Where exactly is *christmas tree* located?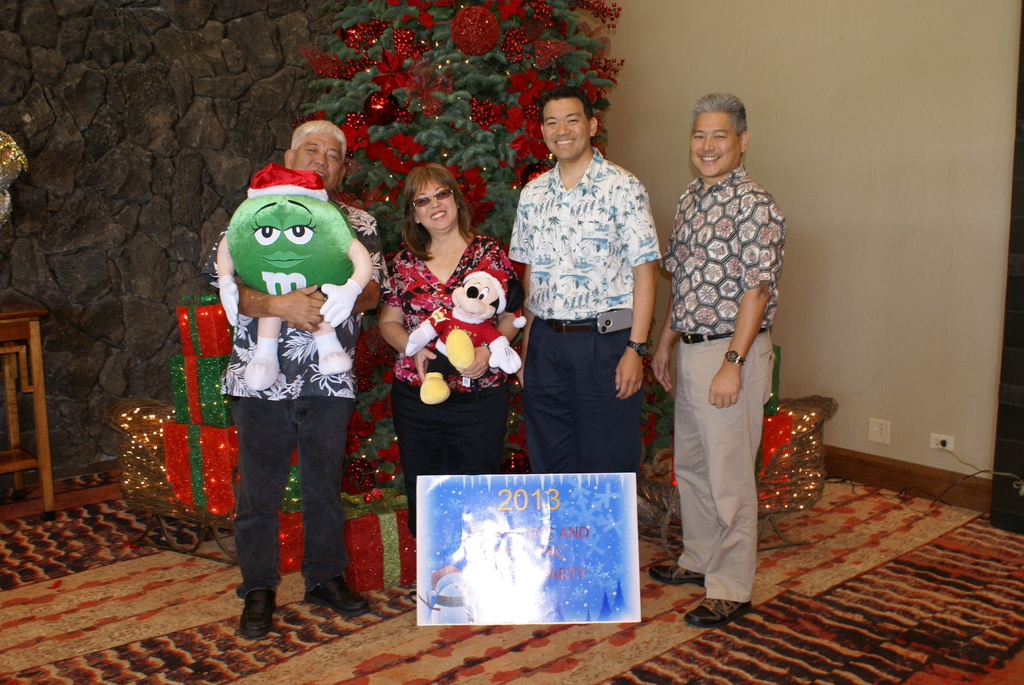
Its bounding box is (285, 0, 628, 503).
